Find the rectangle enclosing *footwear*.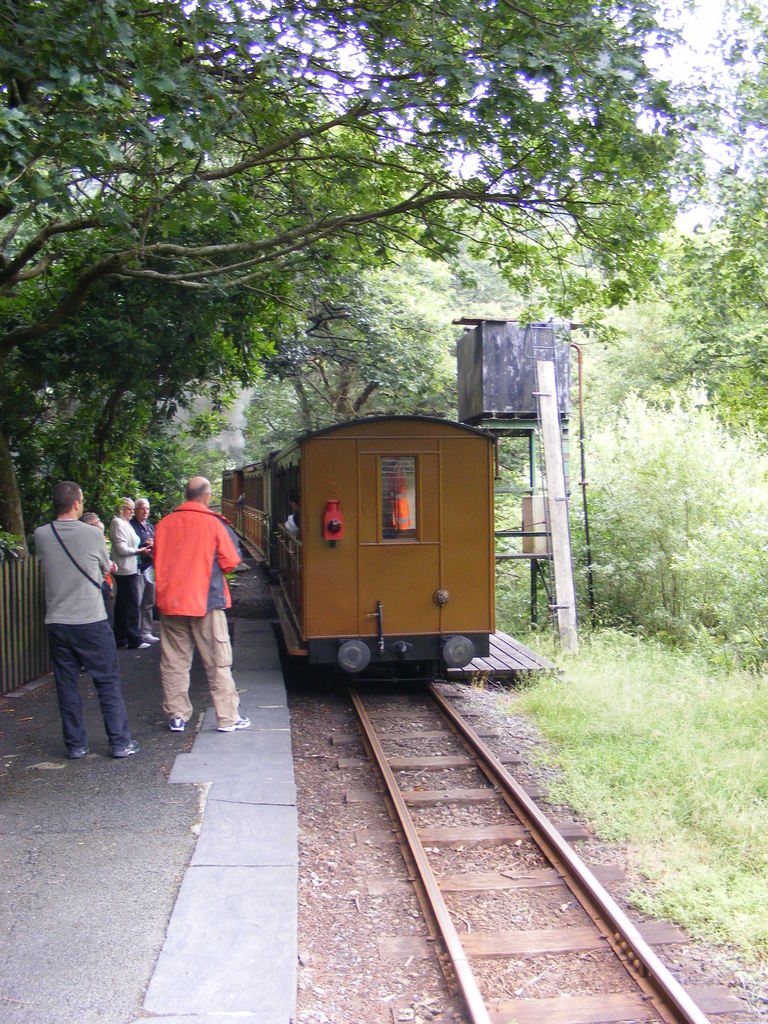
region(112, 744, 140, 760).
